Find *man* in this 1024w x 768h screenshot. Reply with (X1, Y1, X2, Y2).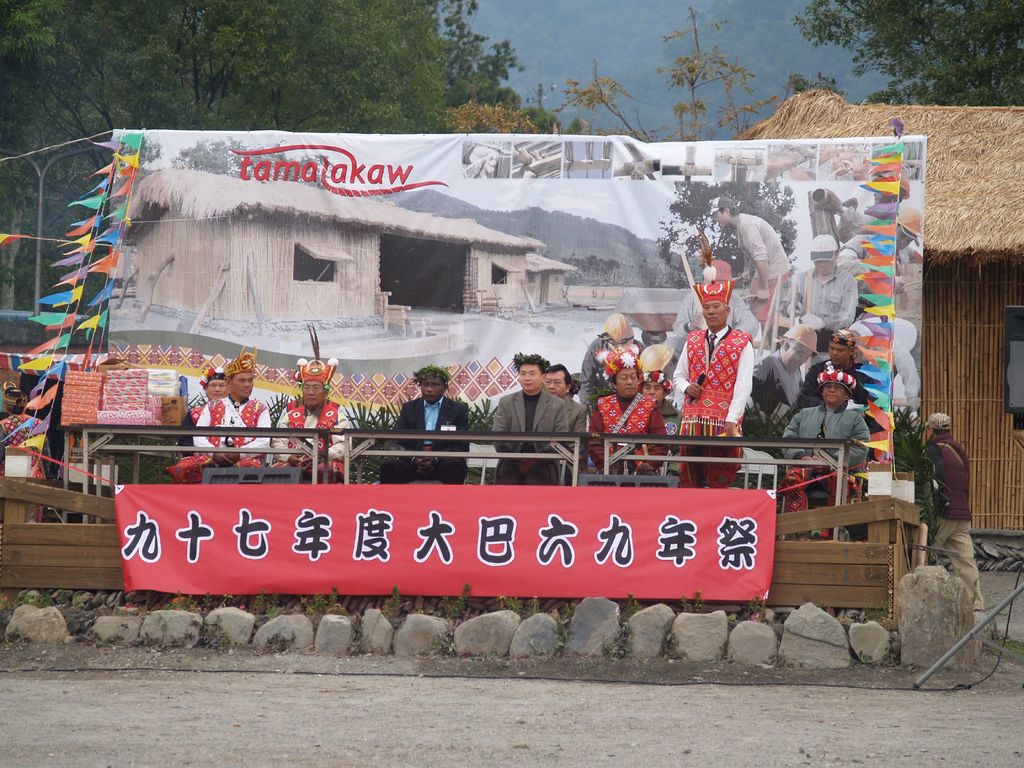
(638, 345, 678, 405).
